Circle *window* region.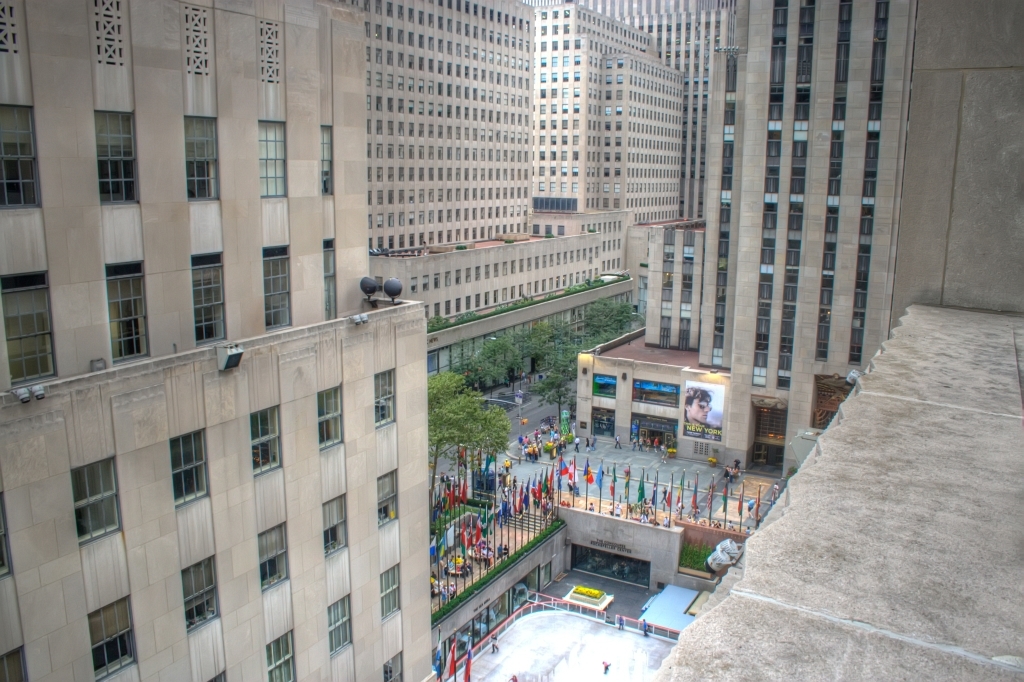
Region: Rect(378, 561, 405, 618).
